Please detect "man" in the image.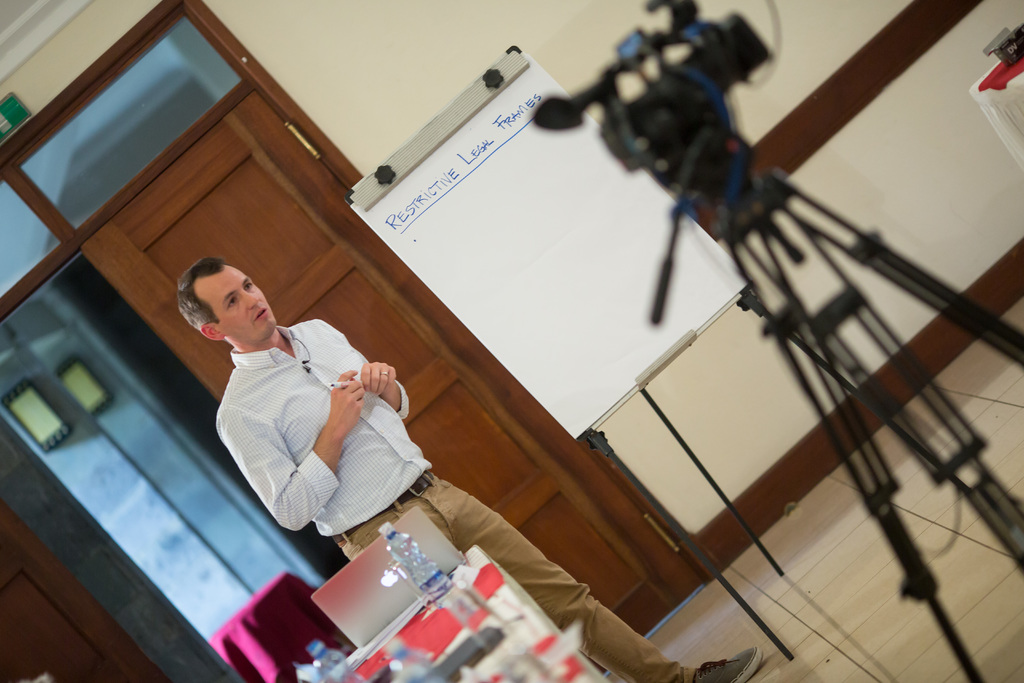
<bbox>172, 255, 762, 682</bbox>.
